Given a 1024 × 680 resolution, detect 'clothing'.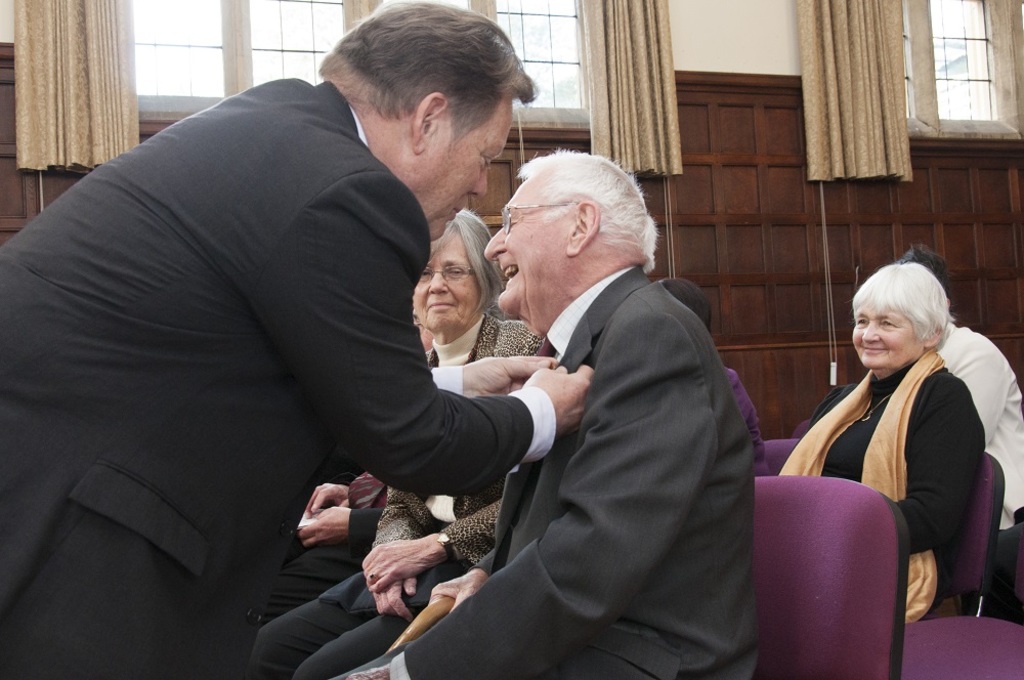
l=769, t=345, r=981, b=628.
